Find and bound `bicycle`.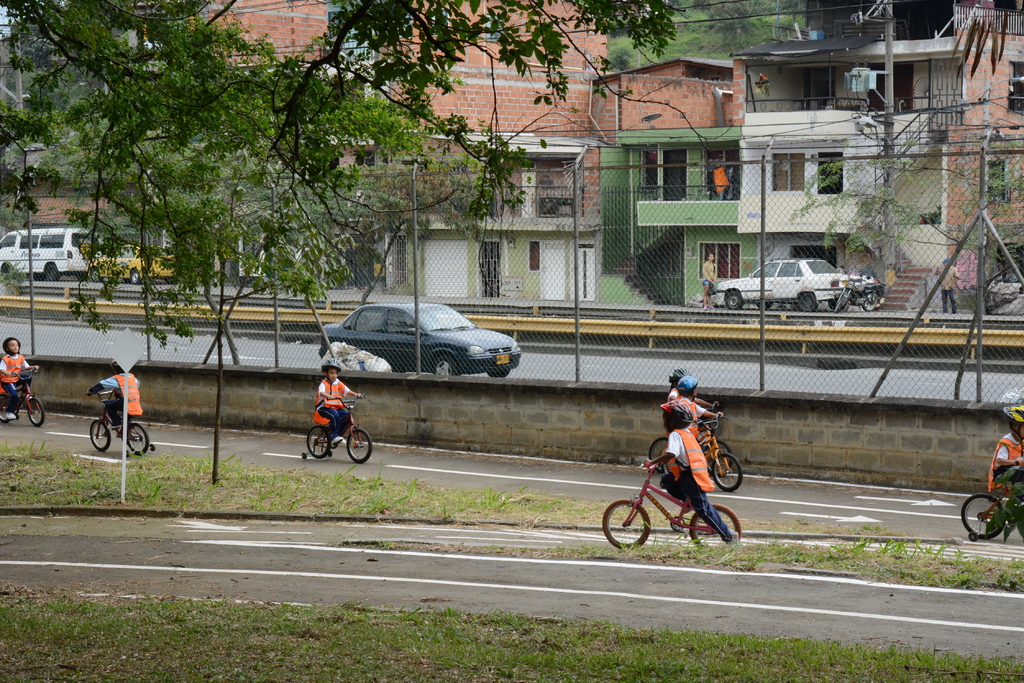
Bound: bbox=[593, 440, 749, 562].
